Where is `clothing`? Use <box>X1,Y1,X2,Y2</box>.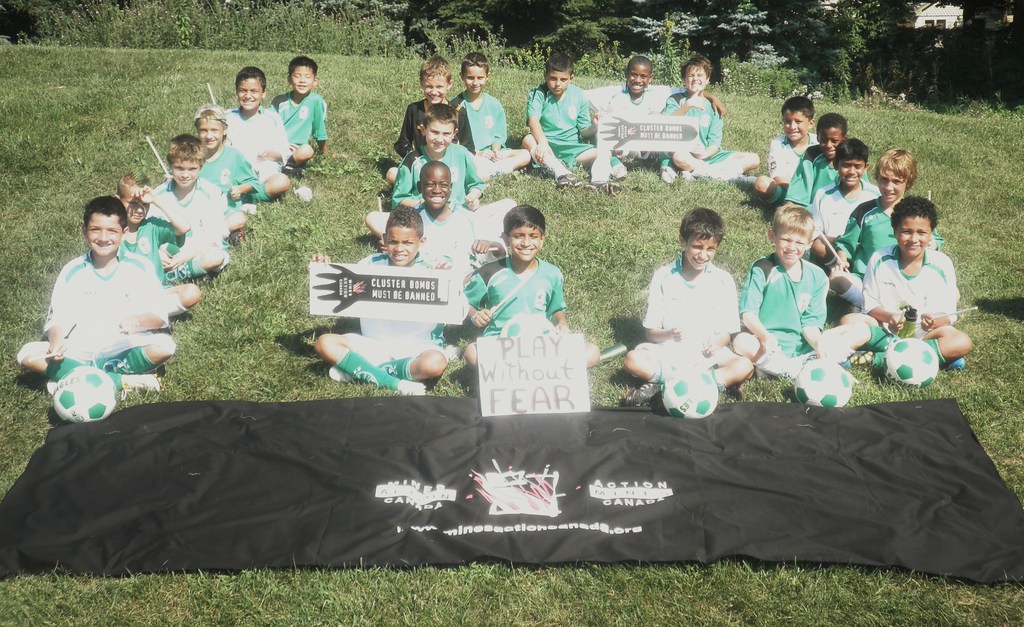
<box>408,200,486,274</box>.
